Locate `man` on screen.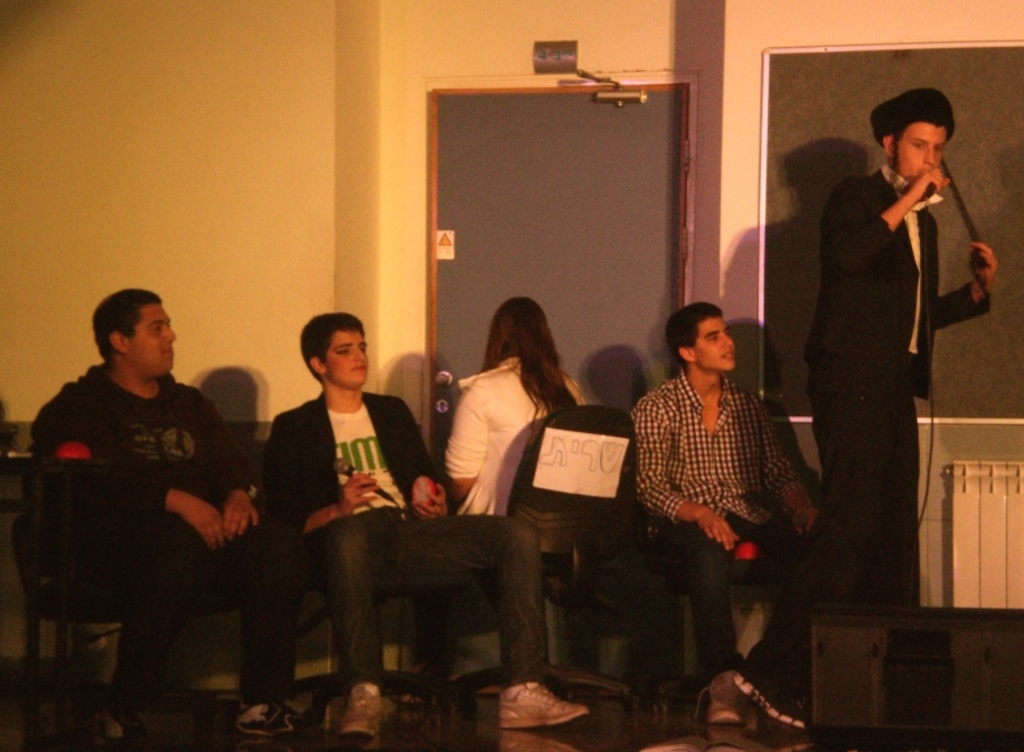
On screen at l=252, t=311, r=597, b=744.
